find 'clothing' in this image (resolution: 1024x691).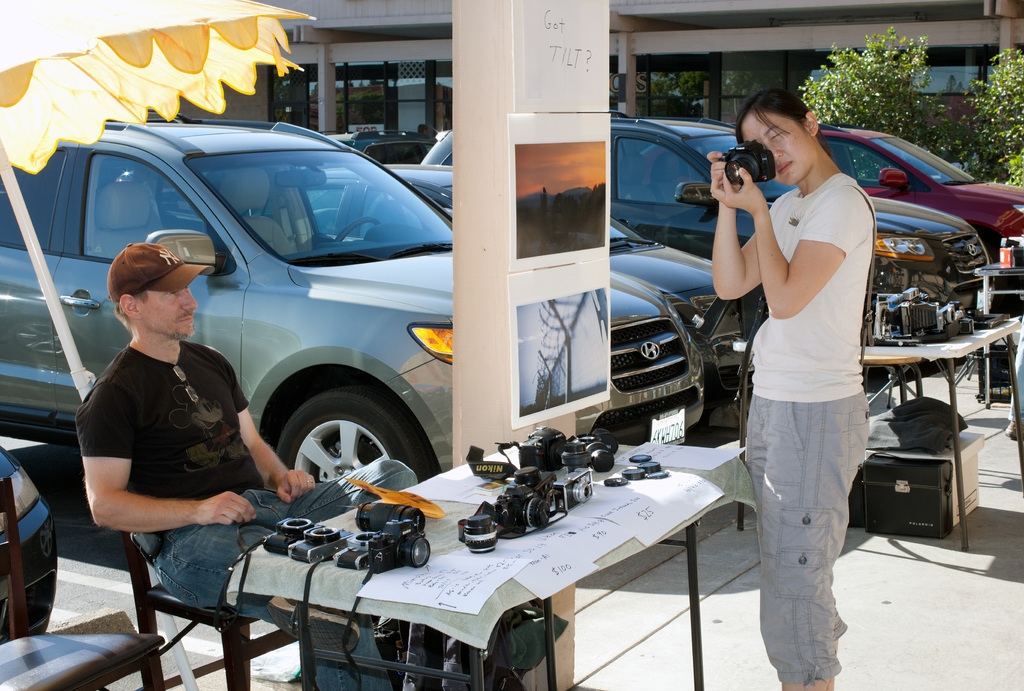
741/131/895/634.
